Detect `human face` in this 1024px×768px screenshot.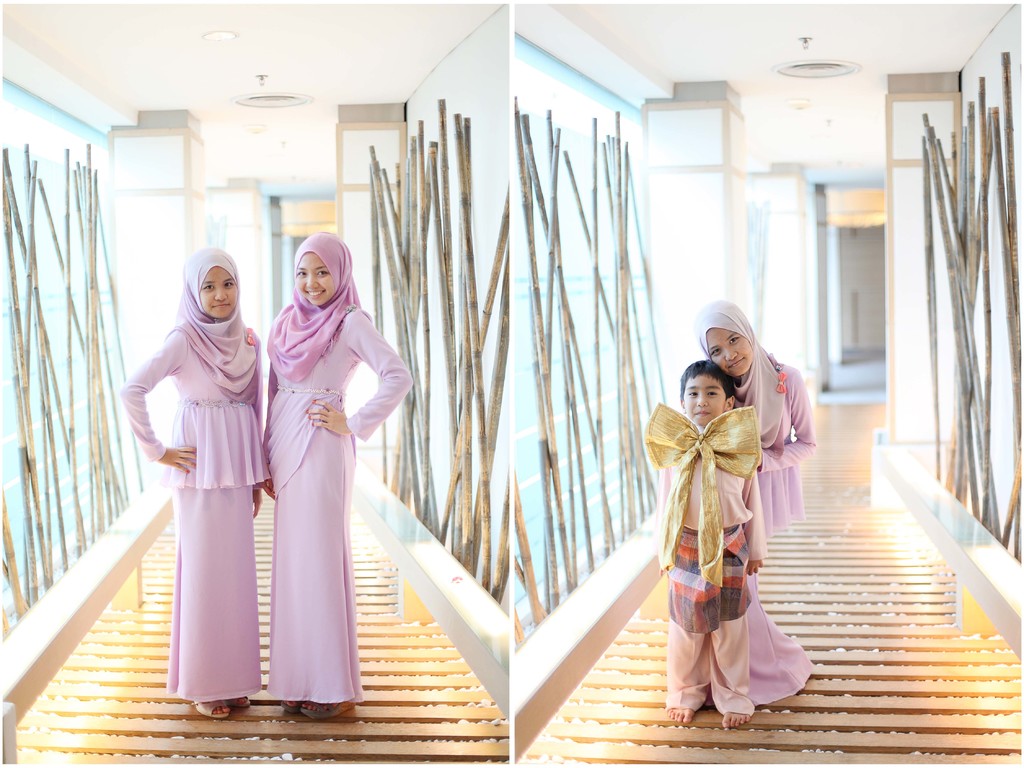
Detection: box(294, 251, 333, 307).
